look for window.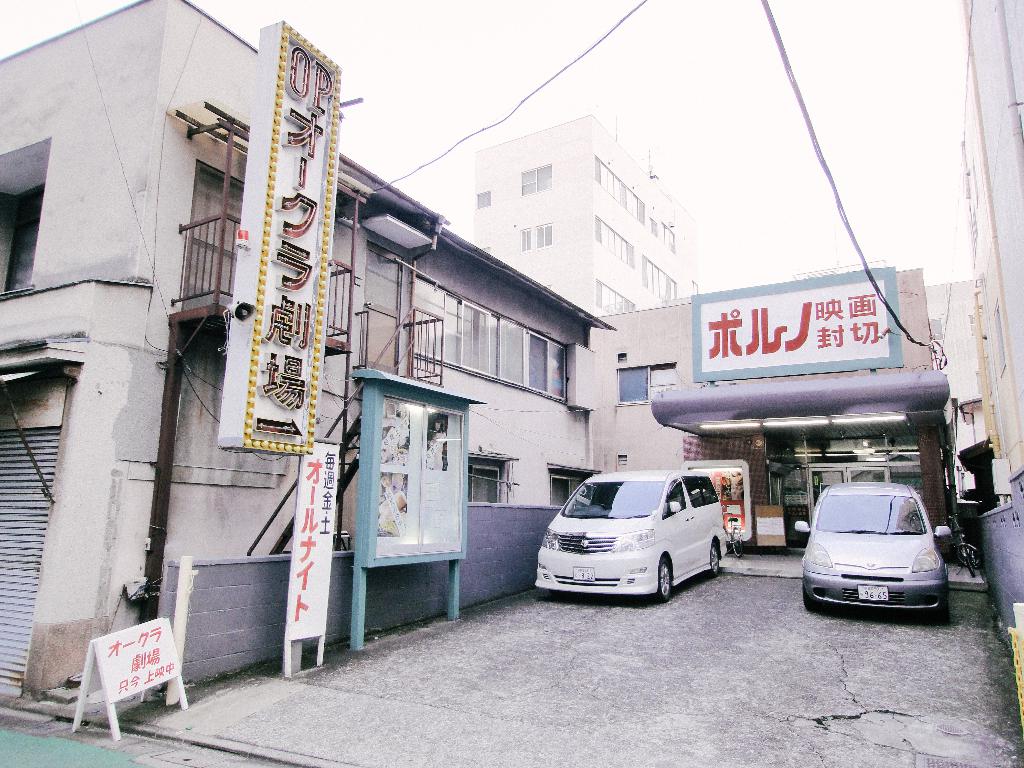
Found: select_region(522, 165, 552, 193).
